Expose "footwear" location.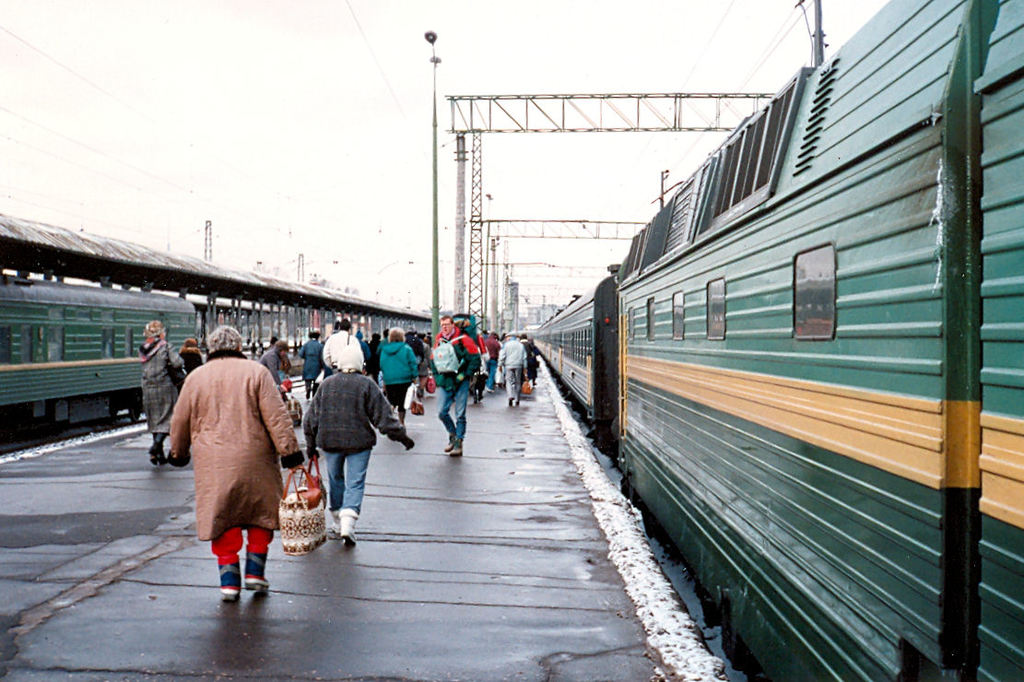
Exposed at 339, 511, 356, 547.
